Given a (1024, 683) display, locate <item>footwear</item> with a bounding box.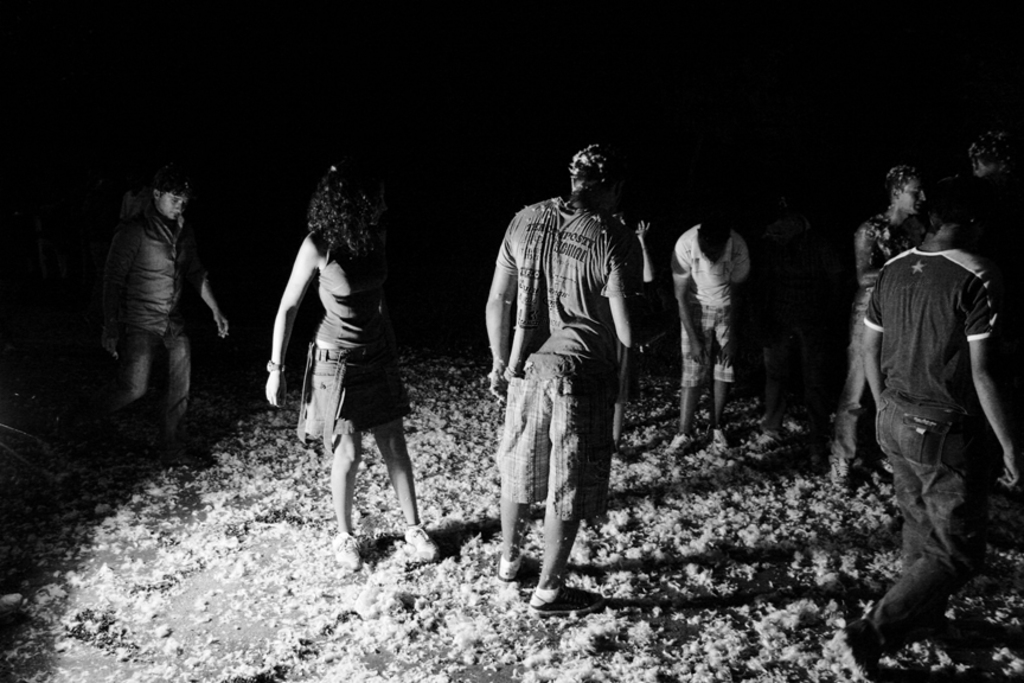
Located: {"left": 819, "top": 620, "right": 884, "bottom": 682}.
